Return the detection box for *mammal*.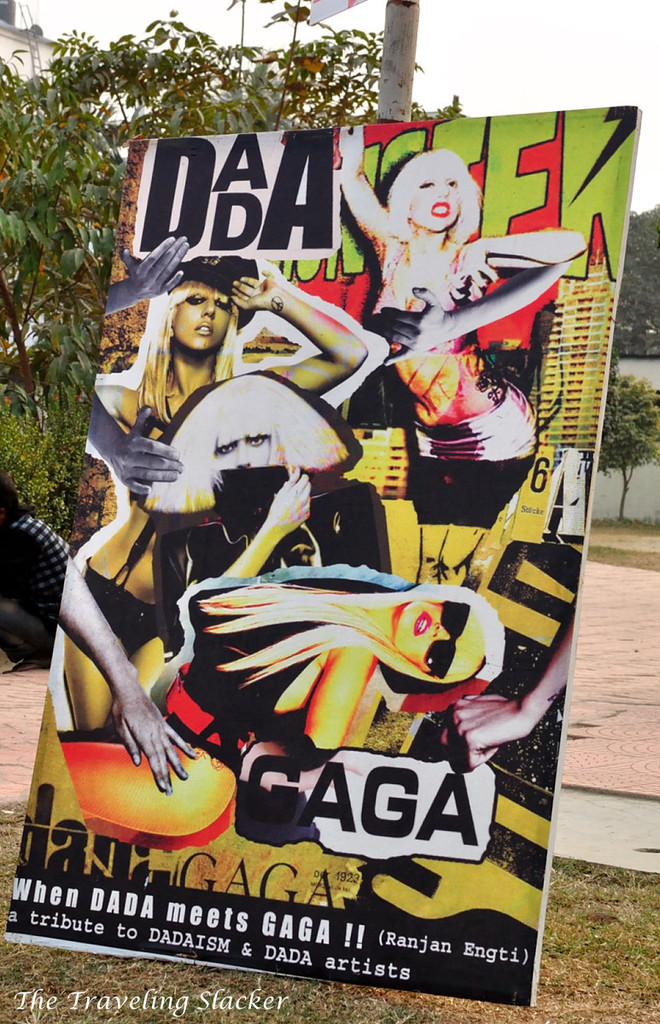
region(336, 122, 593, 365).
